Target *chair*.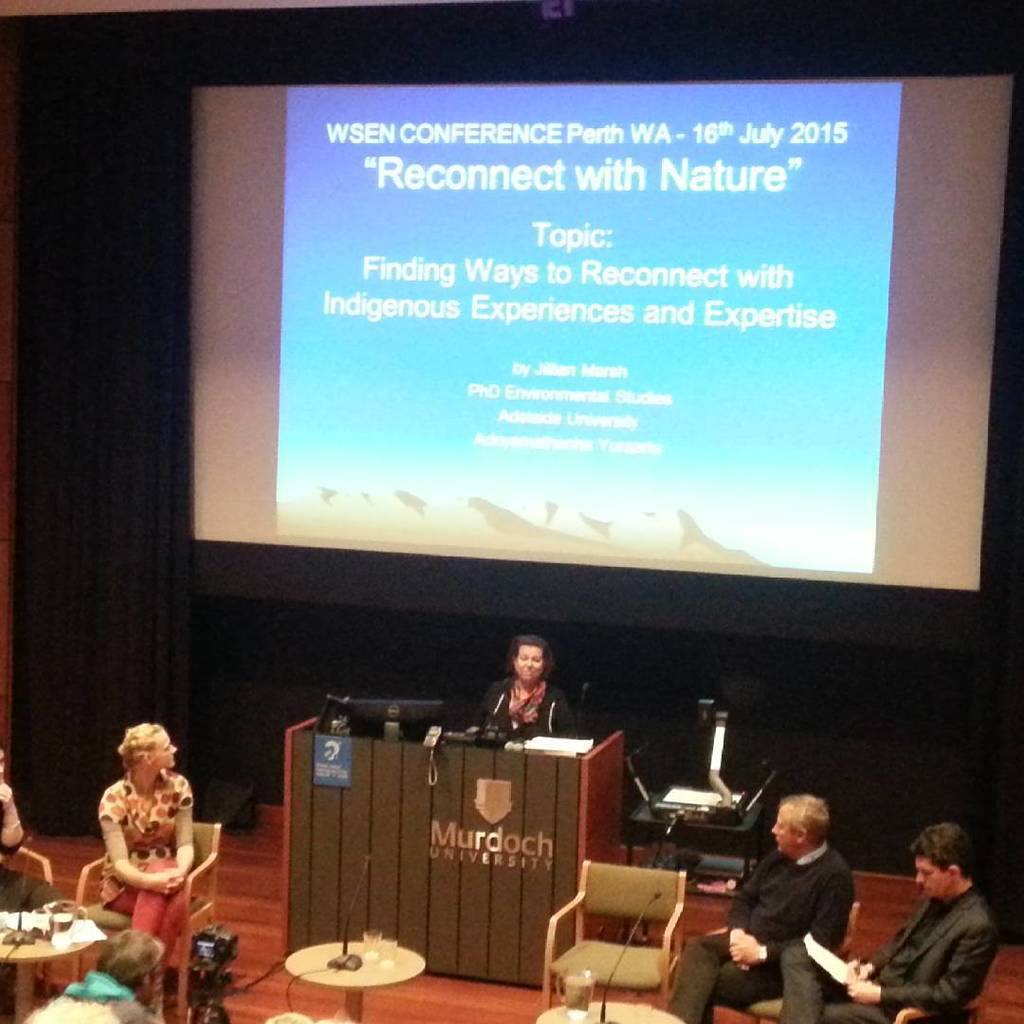
Target region: box(731, 907, 860, 1023).
